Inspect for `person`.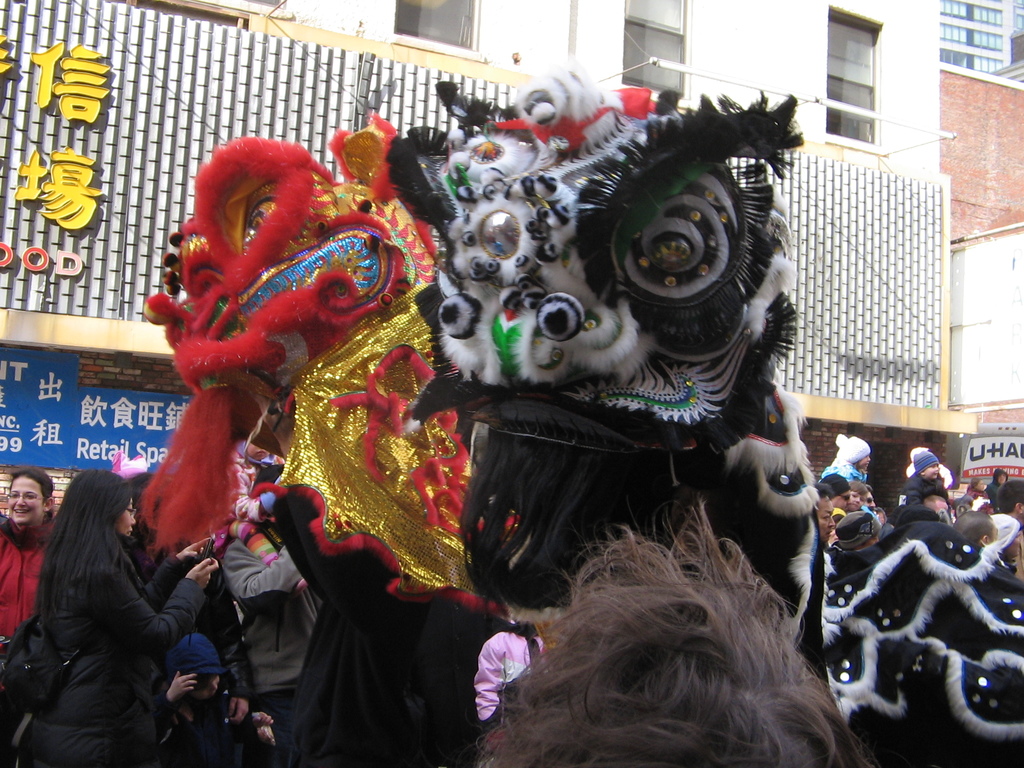
Inspection: (476, 493, 861, 767).
